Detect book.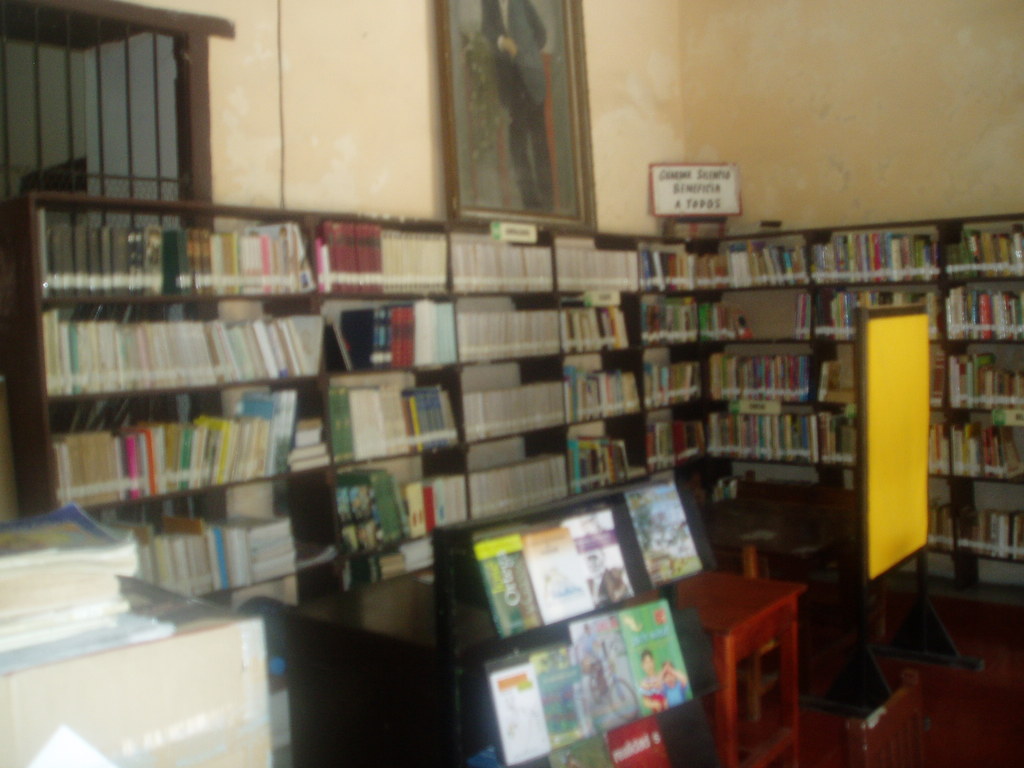
Detected at 56:222:70:299.
